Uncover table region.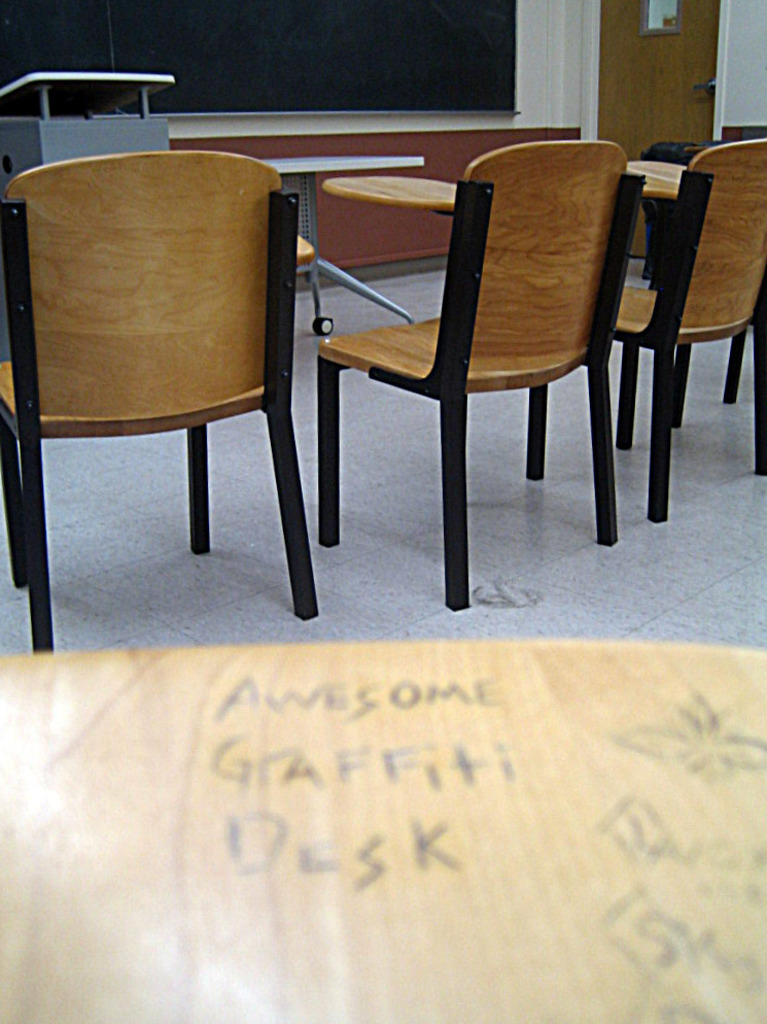
Uncovered: [left=264, top=159, right=426, bottom=322].
